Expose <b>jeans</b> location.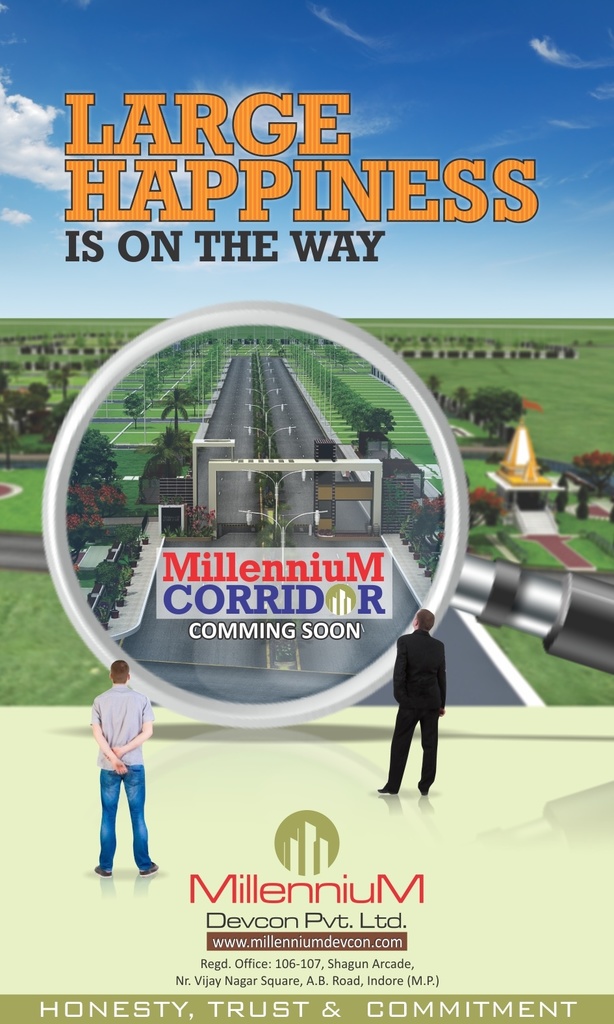
Exposed at box(96, 762, 156, 868).
